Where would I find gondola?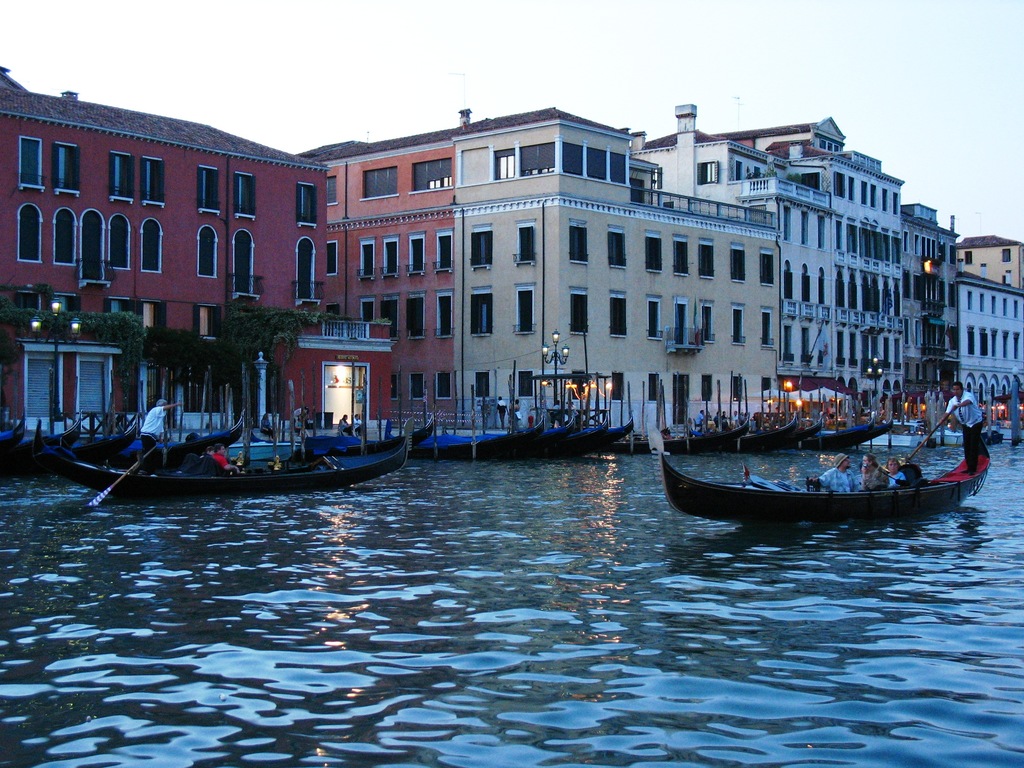
At rect(0, 407, 26, 448).
